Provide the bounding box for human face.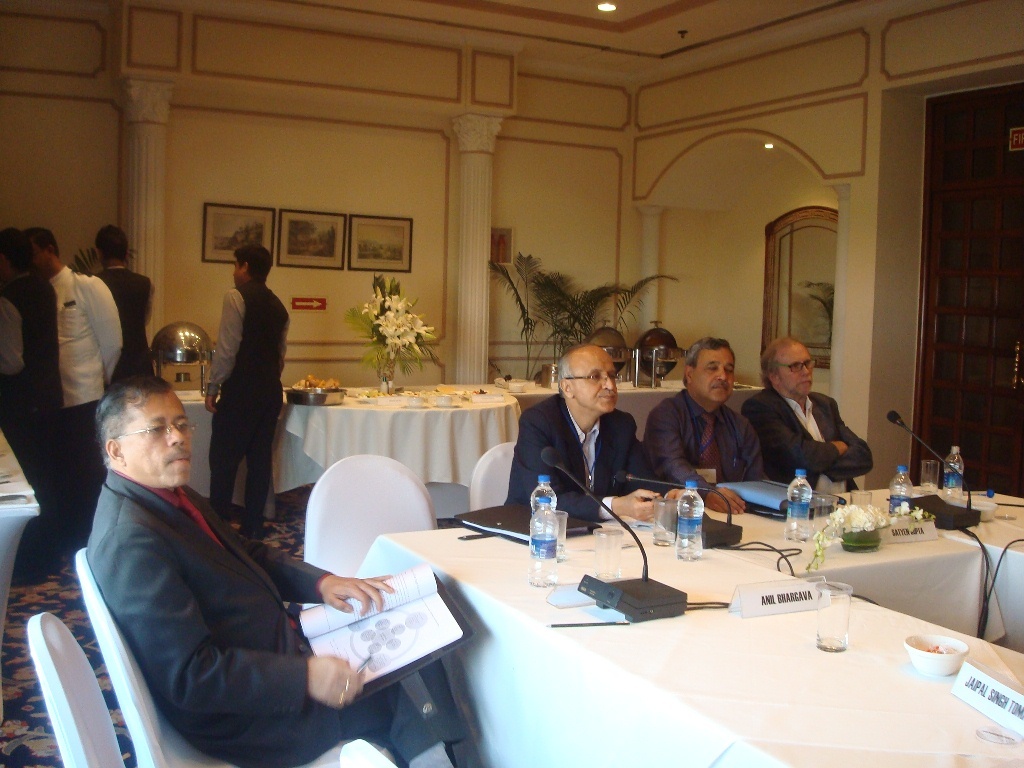
detection(232, 253, 240, 287).
